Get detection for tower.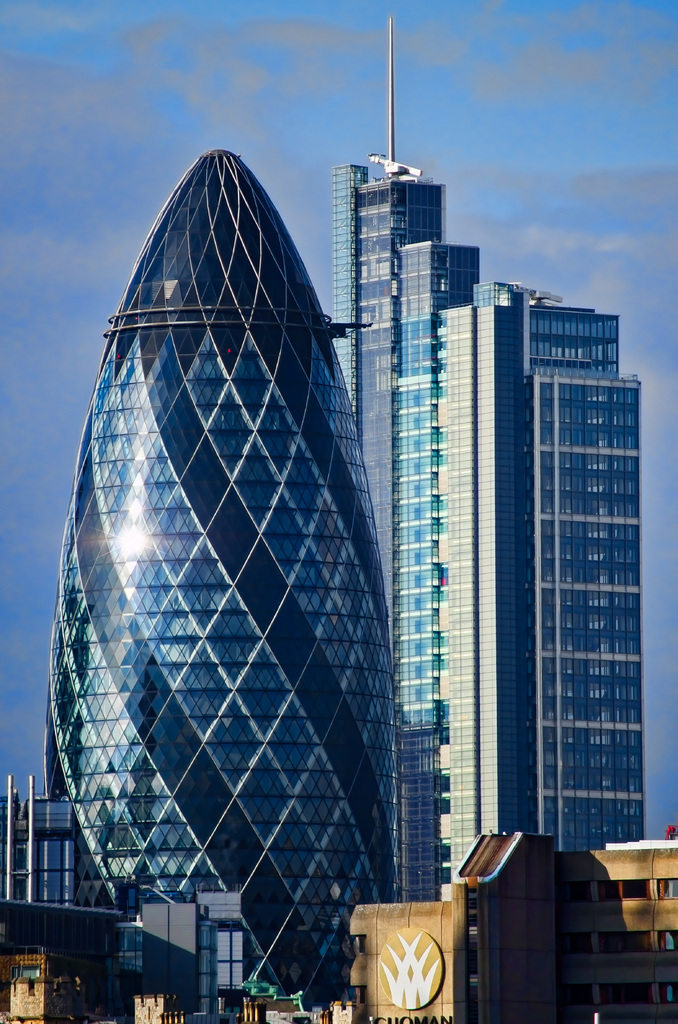
Detection: left=381, top=205, right=654, bottom=886.
